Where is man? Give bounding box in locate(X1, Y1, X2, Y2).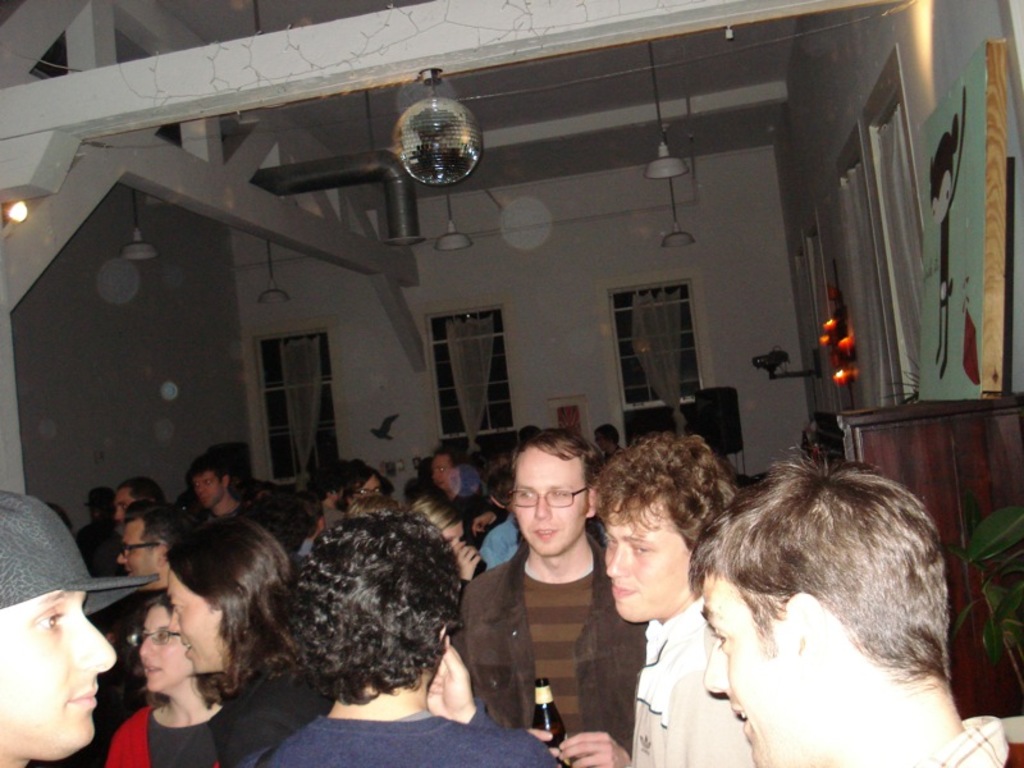
locate(248, 517, 561, 767).
